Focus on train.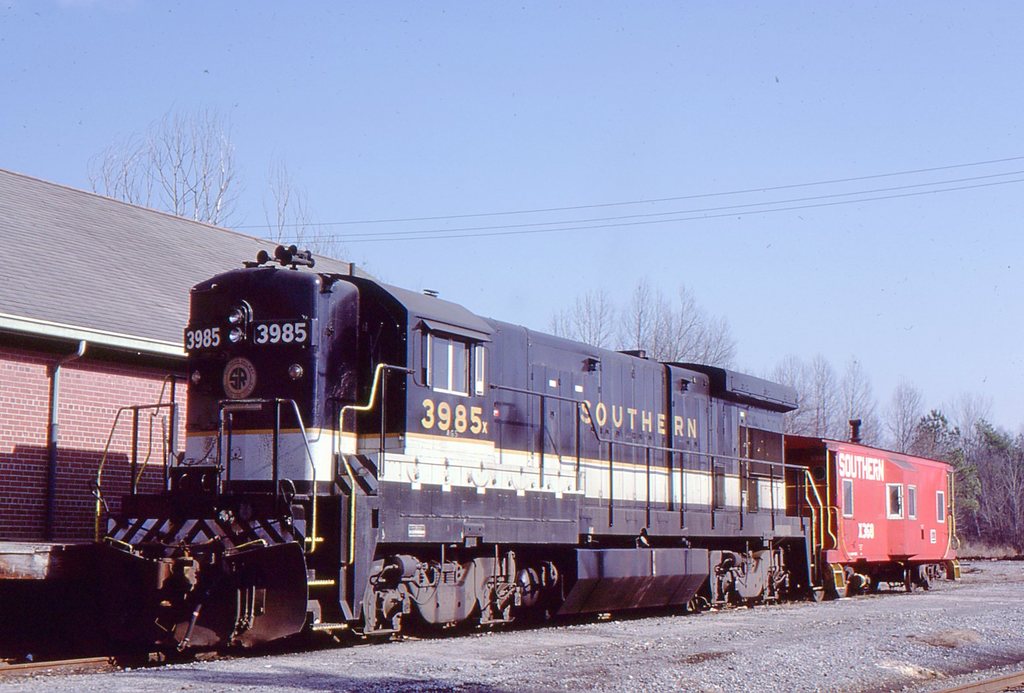
Focused at [left=0, top=241, right=959, bottom=667].
